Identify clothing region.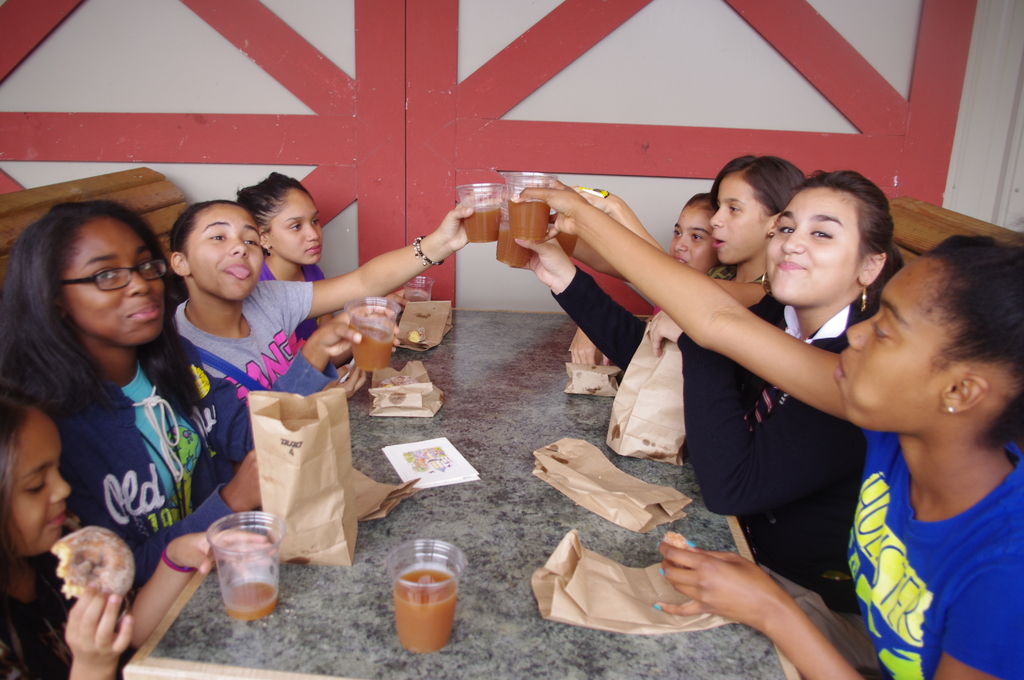
Region: bbox=[550, 282, 881, 597].
